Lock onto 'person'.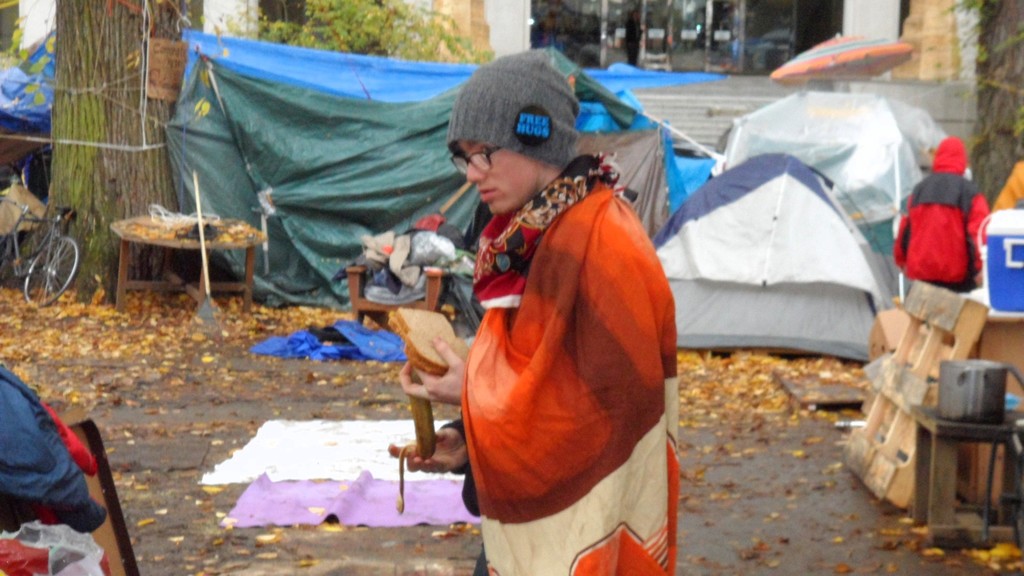
Locked: detection(892, 138, 986, 285).
